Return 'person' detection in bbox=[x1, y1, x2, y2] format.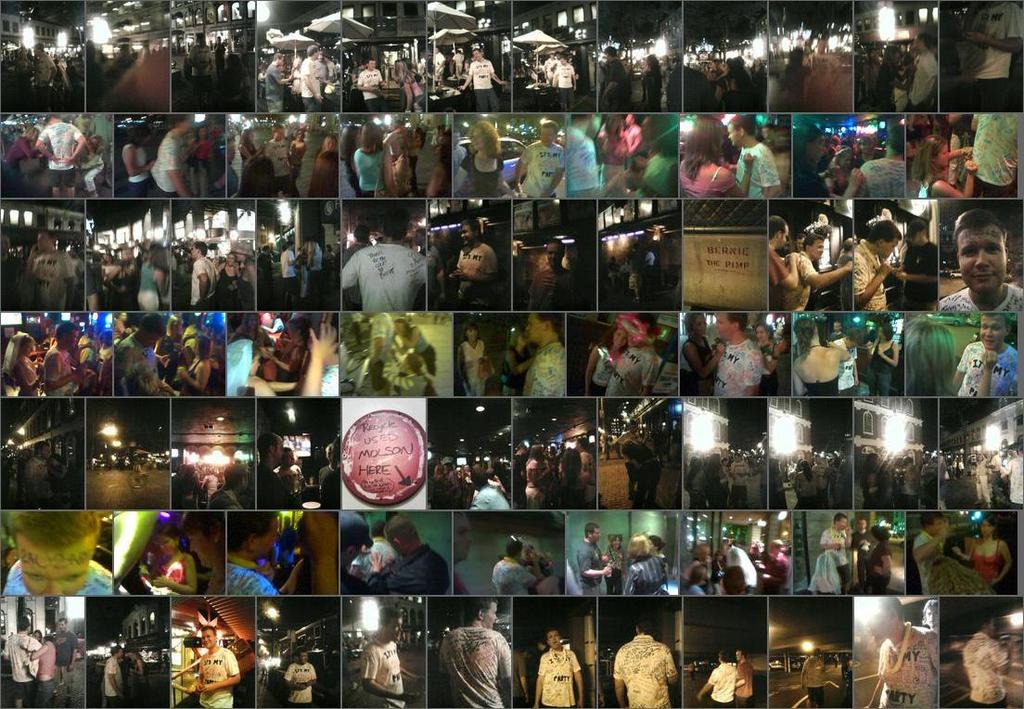
bbox=[848, 133, 875, 161].
